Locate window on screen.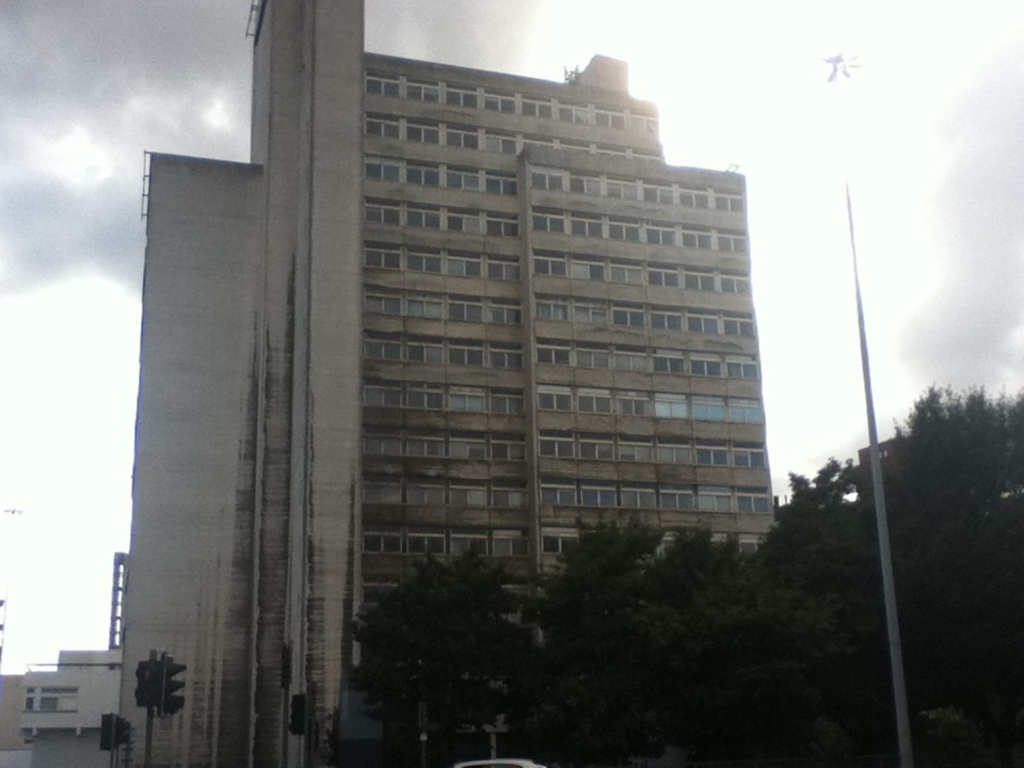
On screen at <region>447, 171, 485, 192</region>.
